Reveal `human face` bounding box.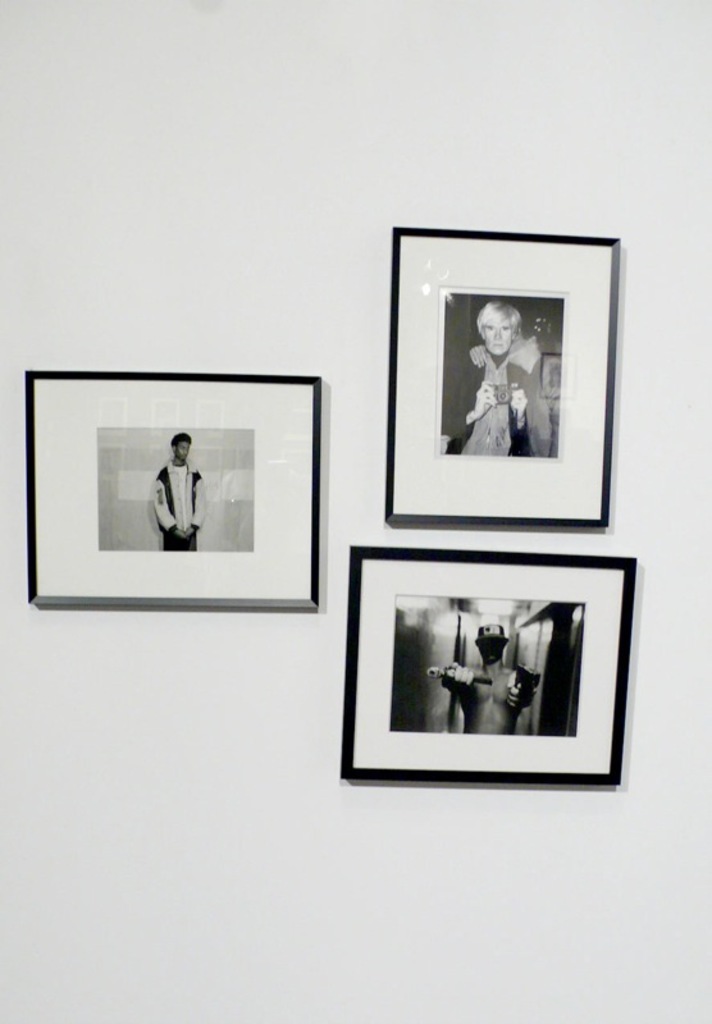
Revealed: x1=481 y1=314 x2=511 y2=355.
